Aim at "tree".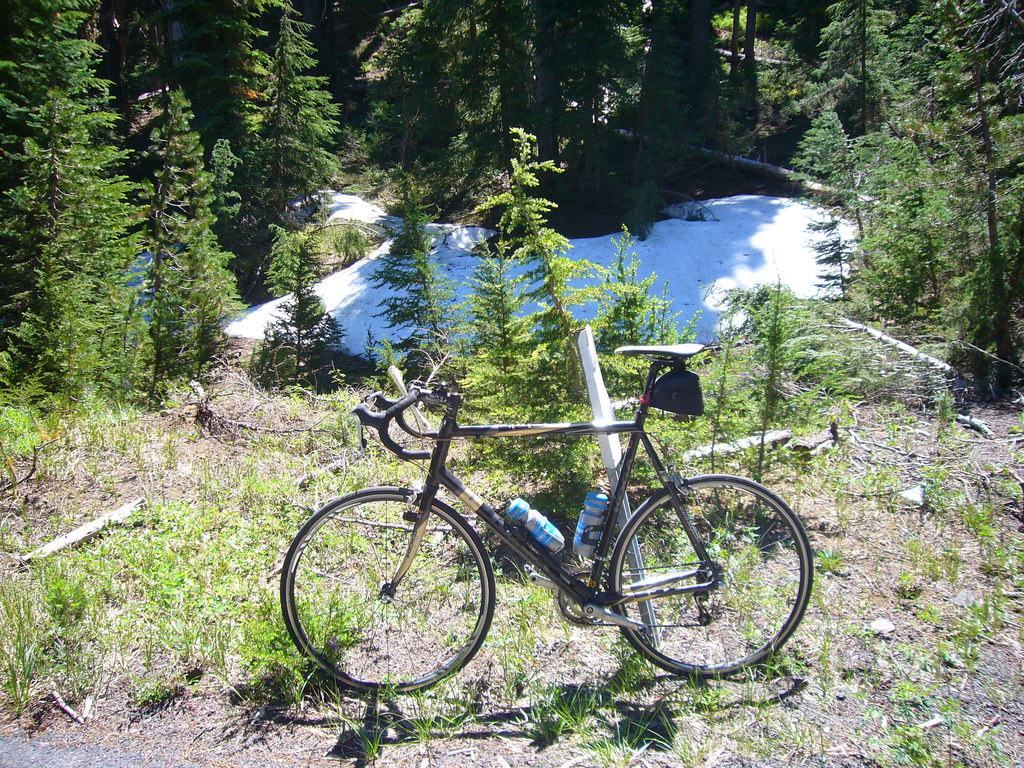
Aimed at Rect(690, 263, 829, 521).
